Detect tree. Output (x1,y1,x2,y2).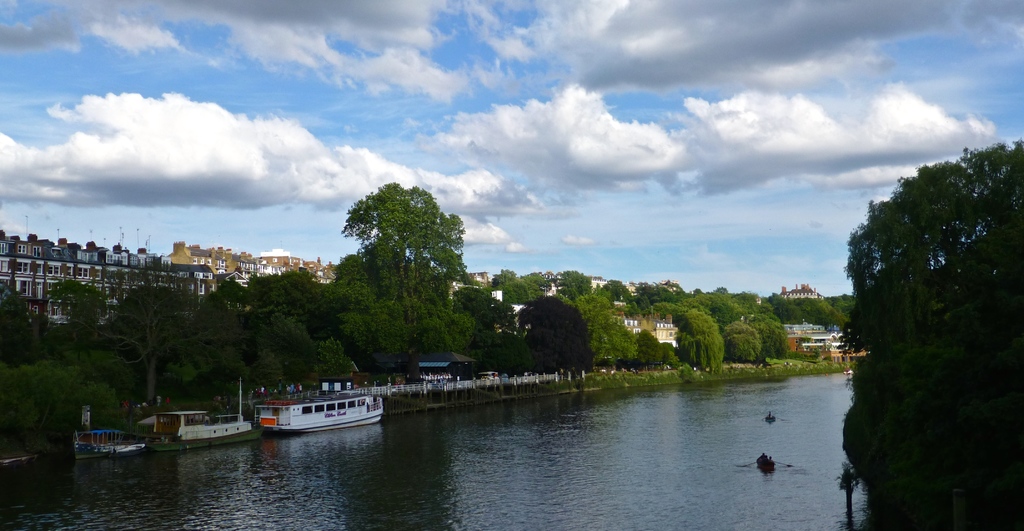
(337,181,467,284).
